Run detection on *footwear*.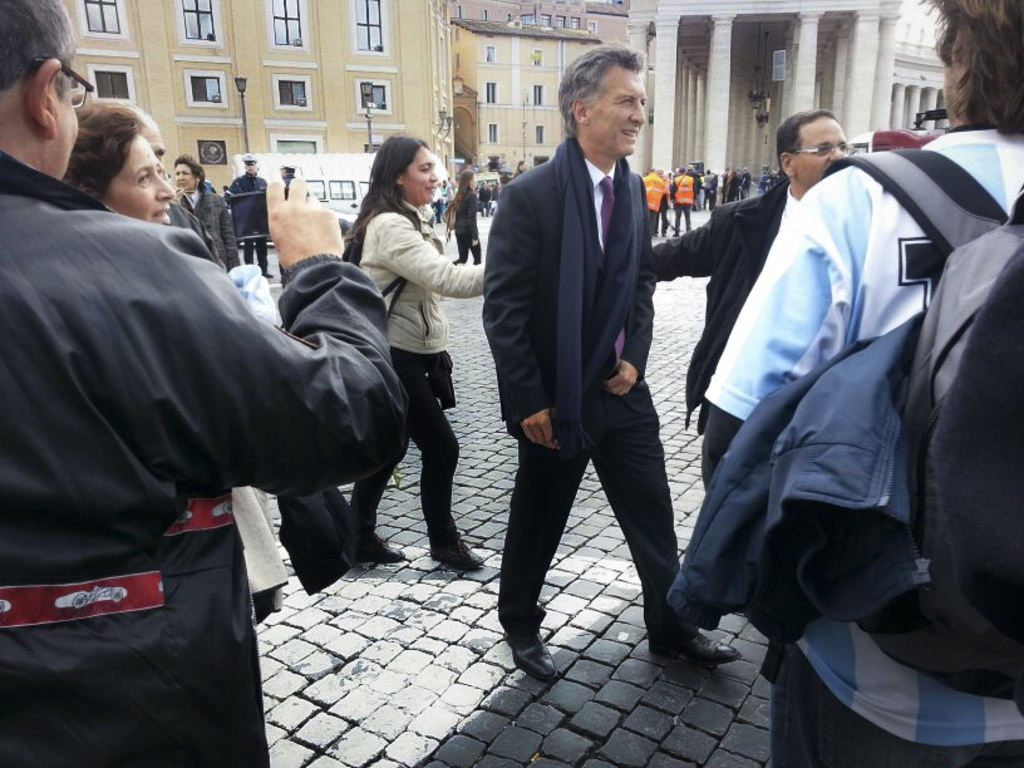
Result: locate(660, 232, 666, 236).
